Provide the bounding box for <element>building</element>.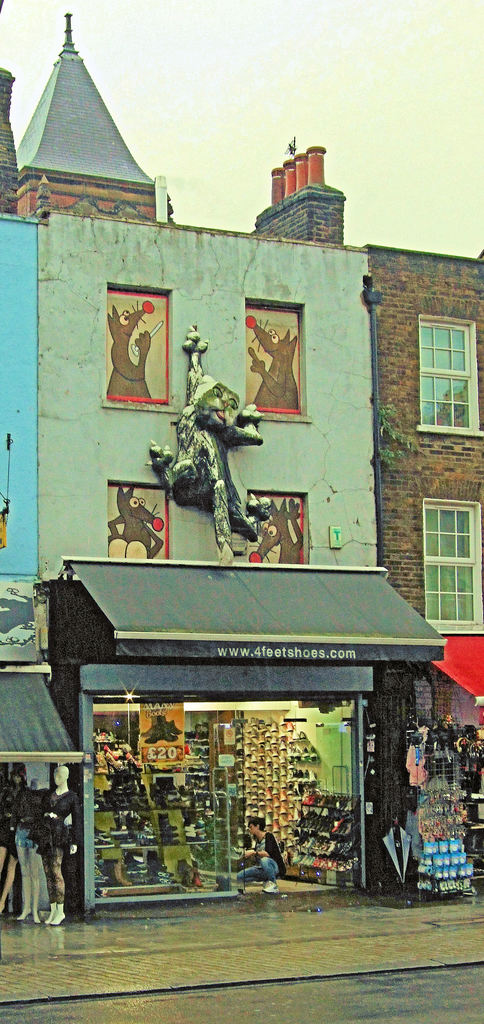
BBox(12, 15, 446, 918).
